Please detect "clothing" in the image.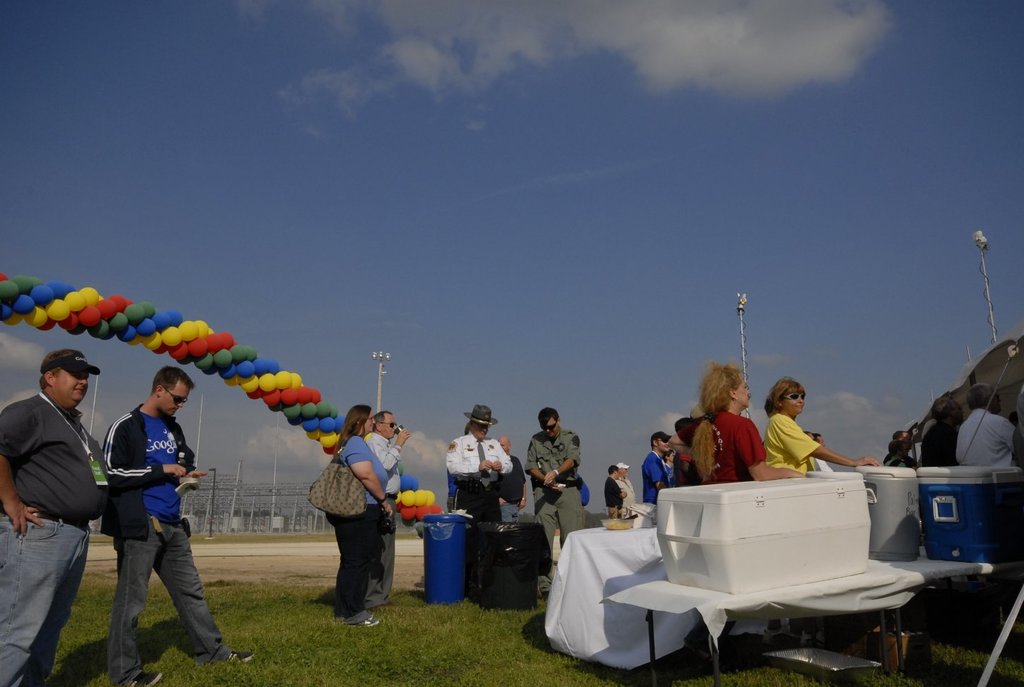
{"left": 762, "top": 400, "right": 837, "bottom": 485}.
